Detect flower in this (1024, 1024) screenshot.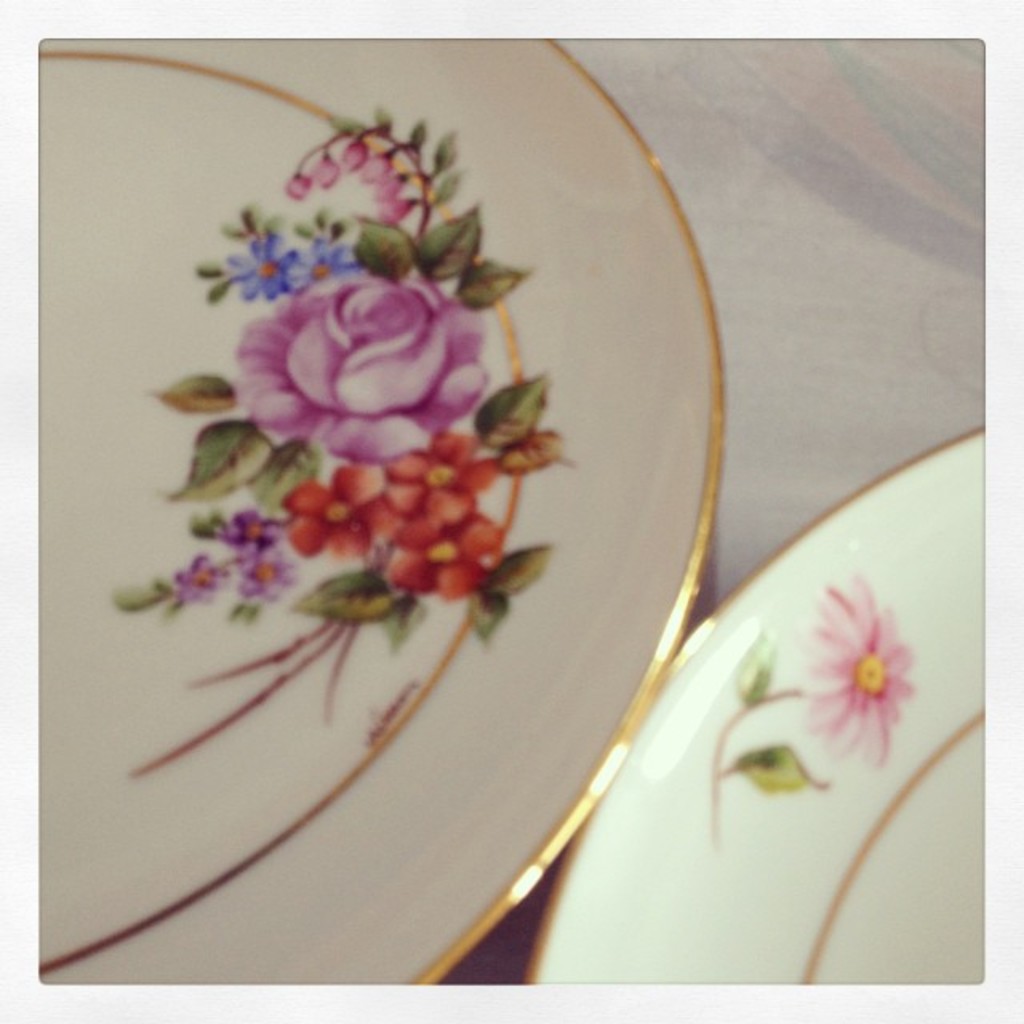
Detection: bbox(222, 502, 282, 554).
